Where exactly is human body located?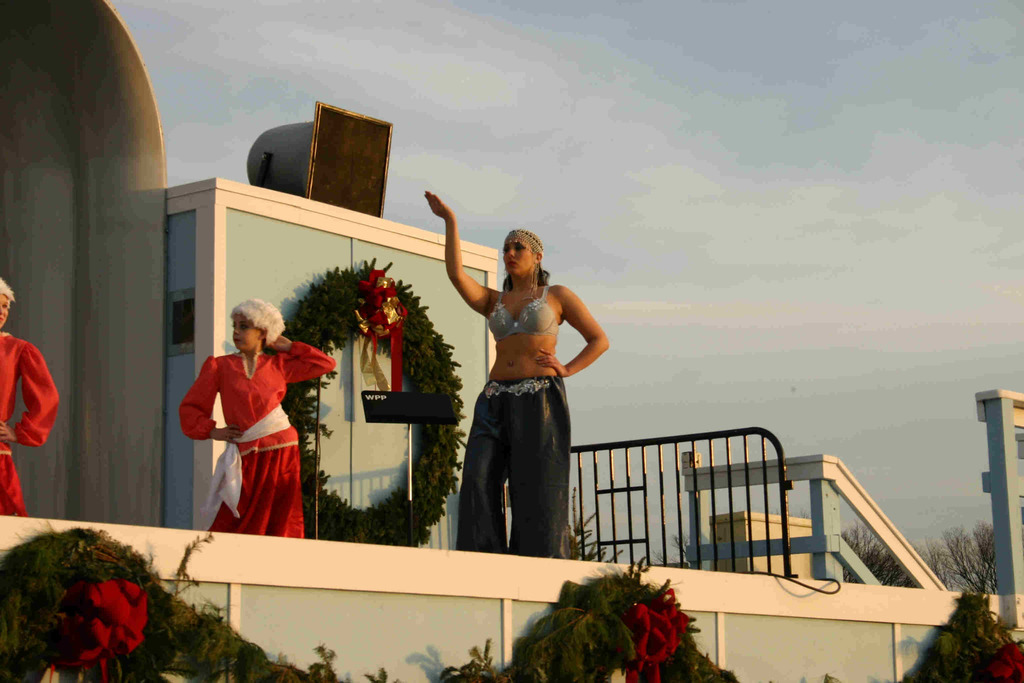
Its bounding box is <bbox>183, 281, 300, 557</bbox>.
